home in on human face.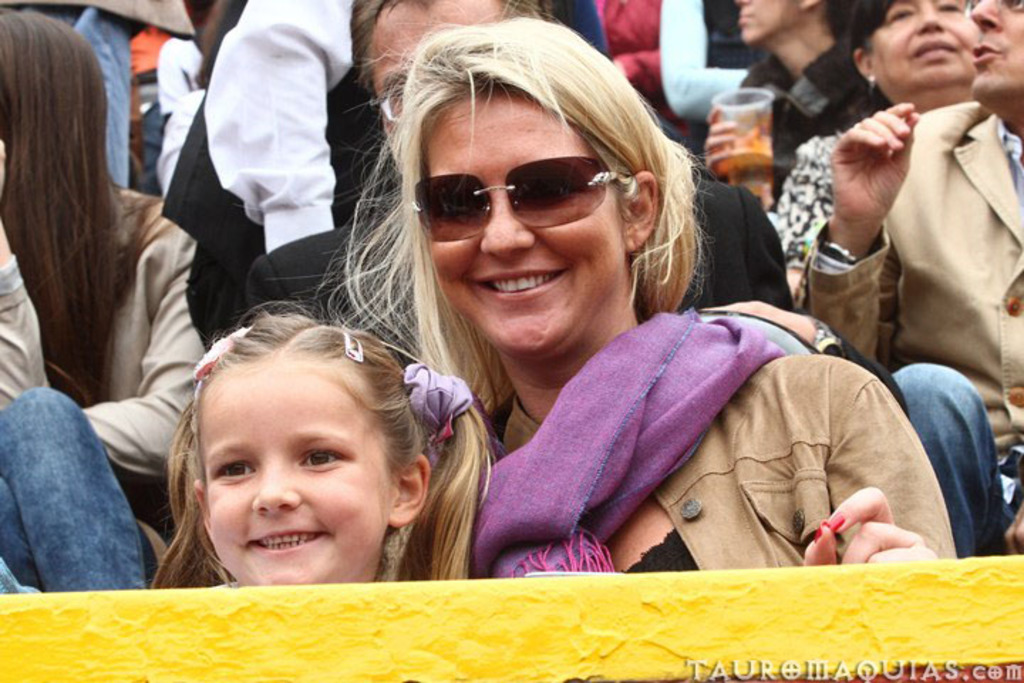
Homed in at 366,0,503,144.
